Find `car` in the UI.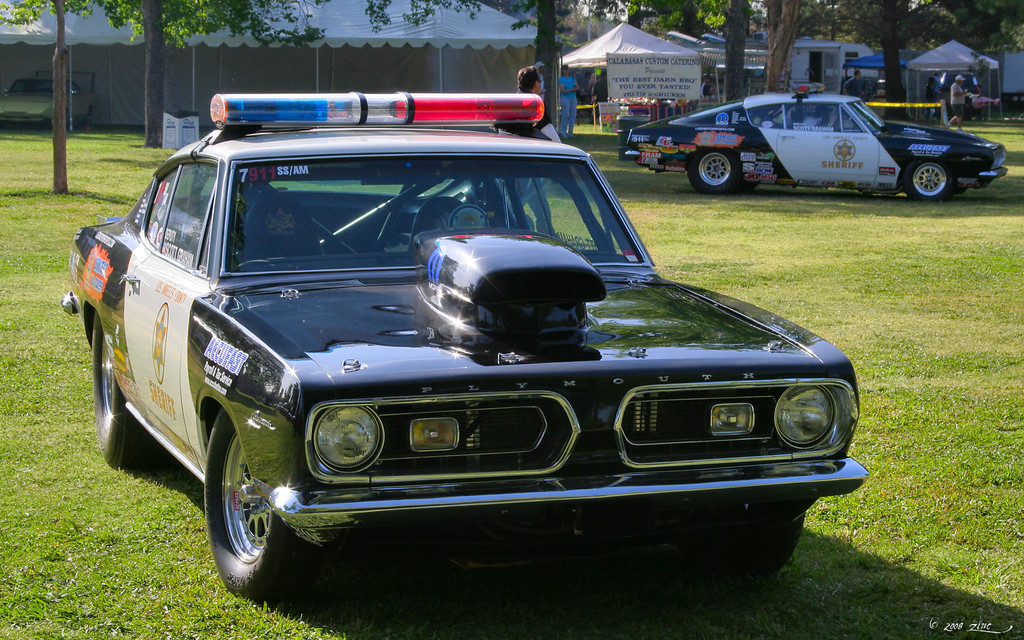
UI element at rect(626, 81, 1009, 203).
